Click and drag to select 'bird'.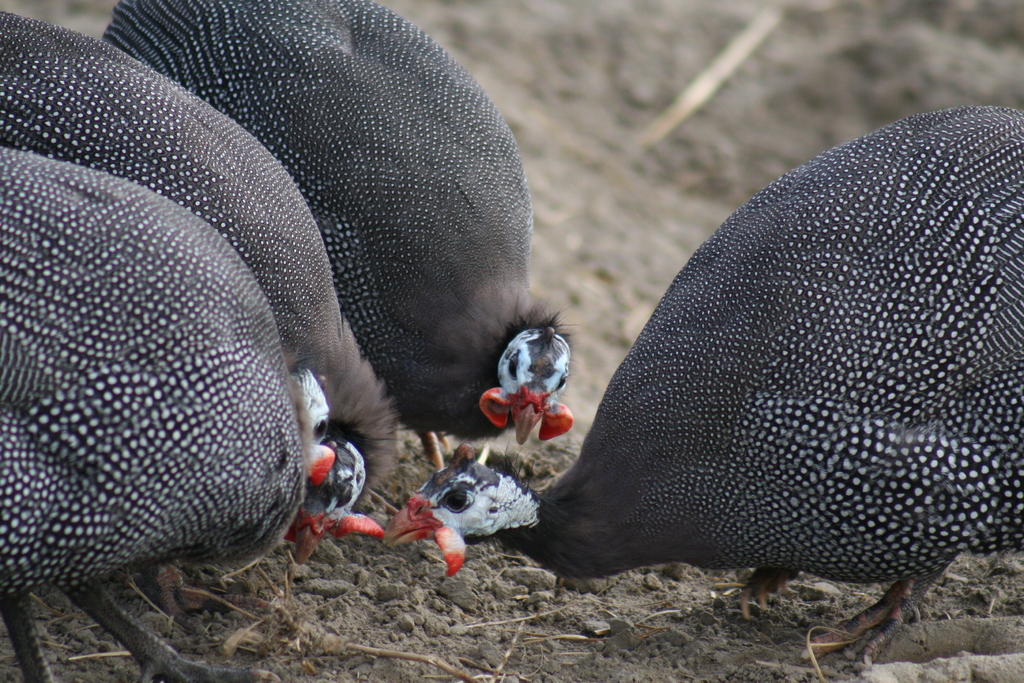
Selection: 94,0,588,482.
